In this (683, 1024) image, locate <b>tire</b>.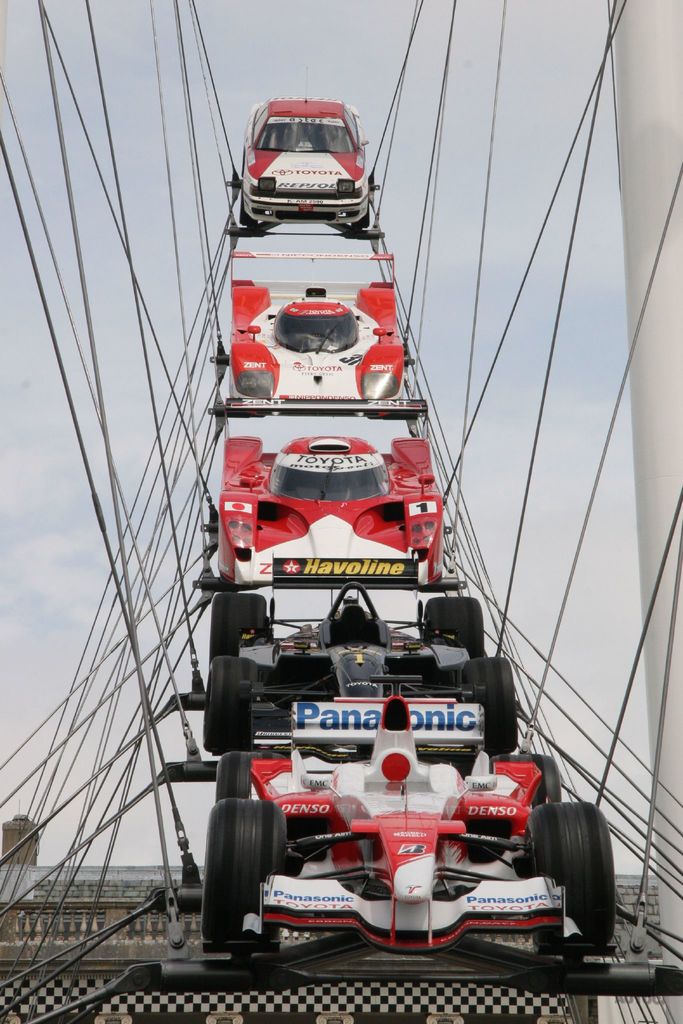
Bounding box: (240,190,258,232).
